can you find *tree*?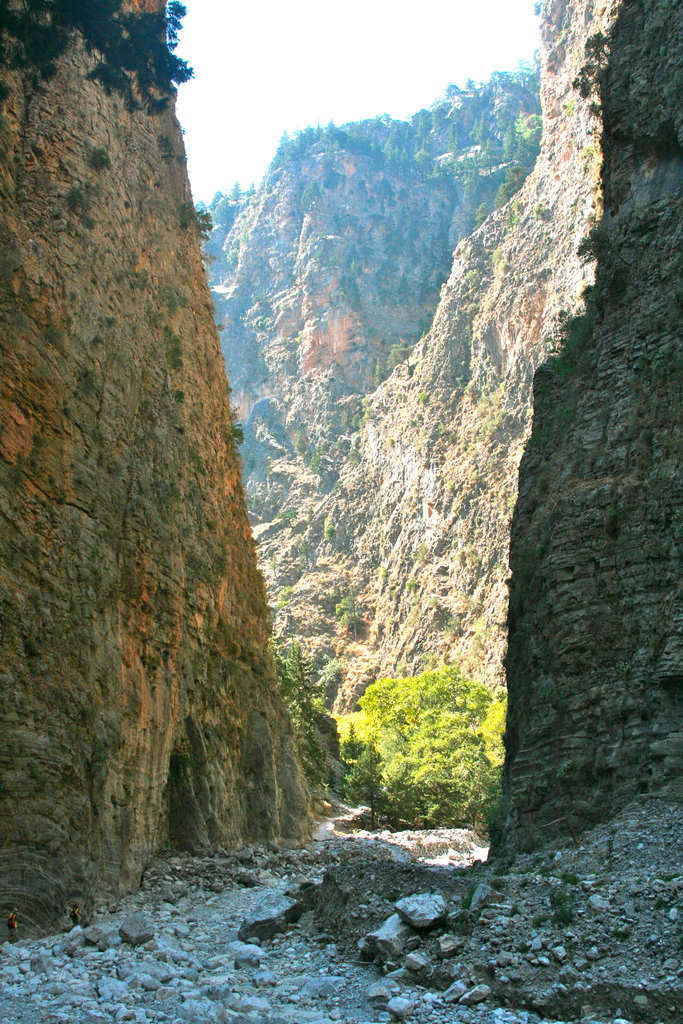
Yes, bounding box: x1=374, y1=355, x2=388, y2=388.
